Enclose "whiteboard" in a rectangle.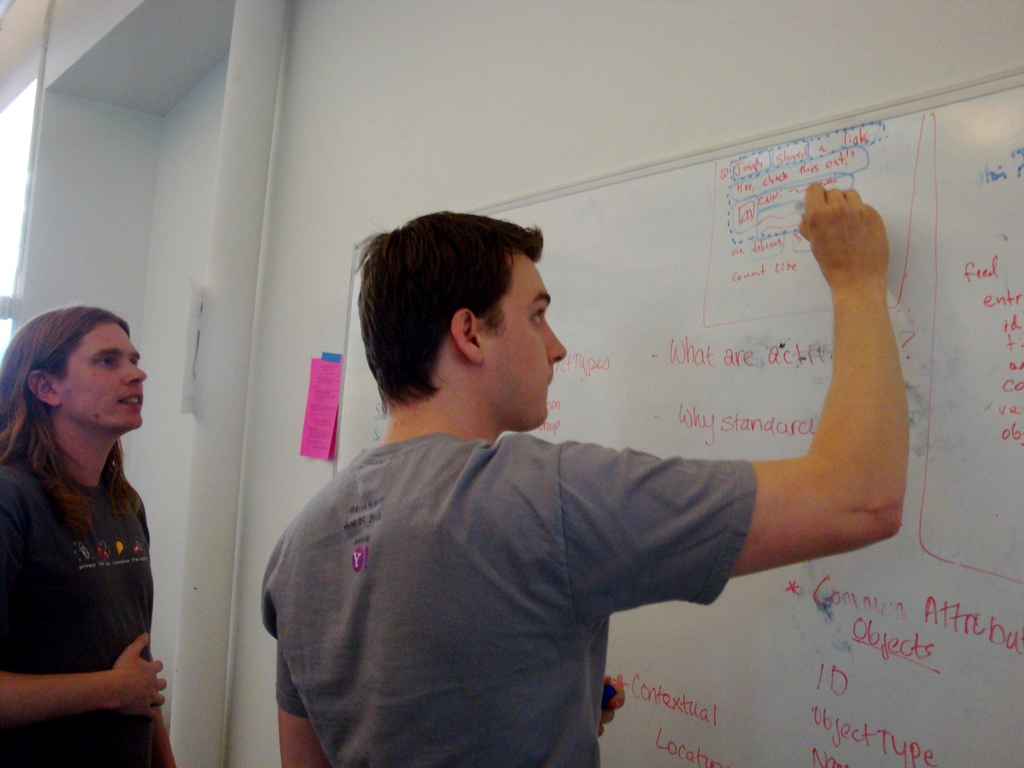
<bbox>331, 63, 1023, 767</bbox>.
